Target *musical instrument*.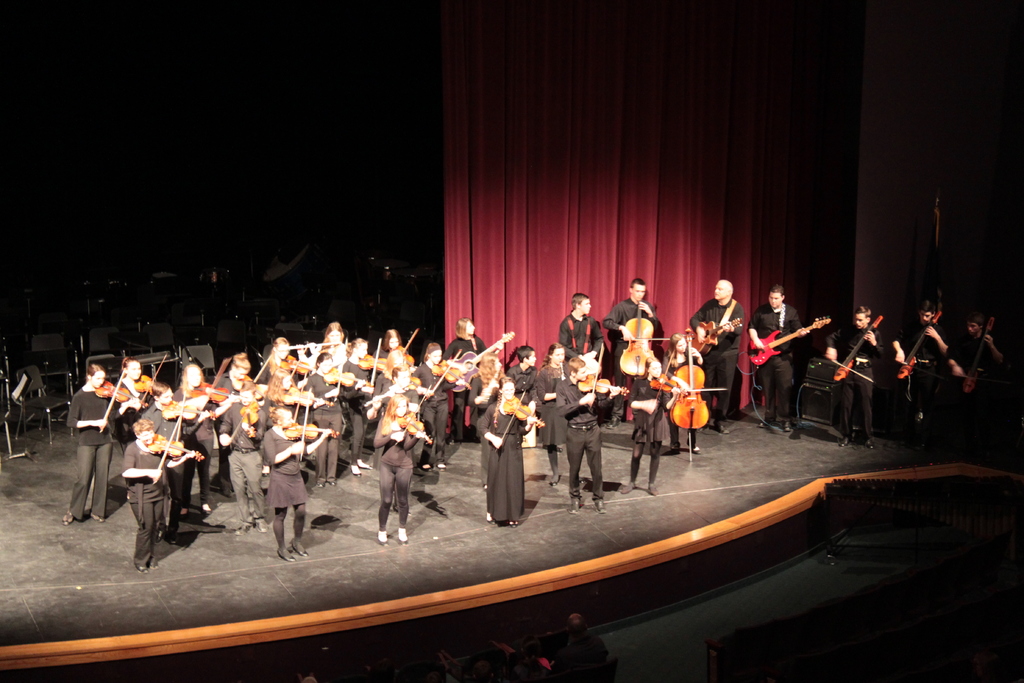
Target region: detection(614, 302, 660, 390).
